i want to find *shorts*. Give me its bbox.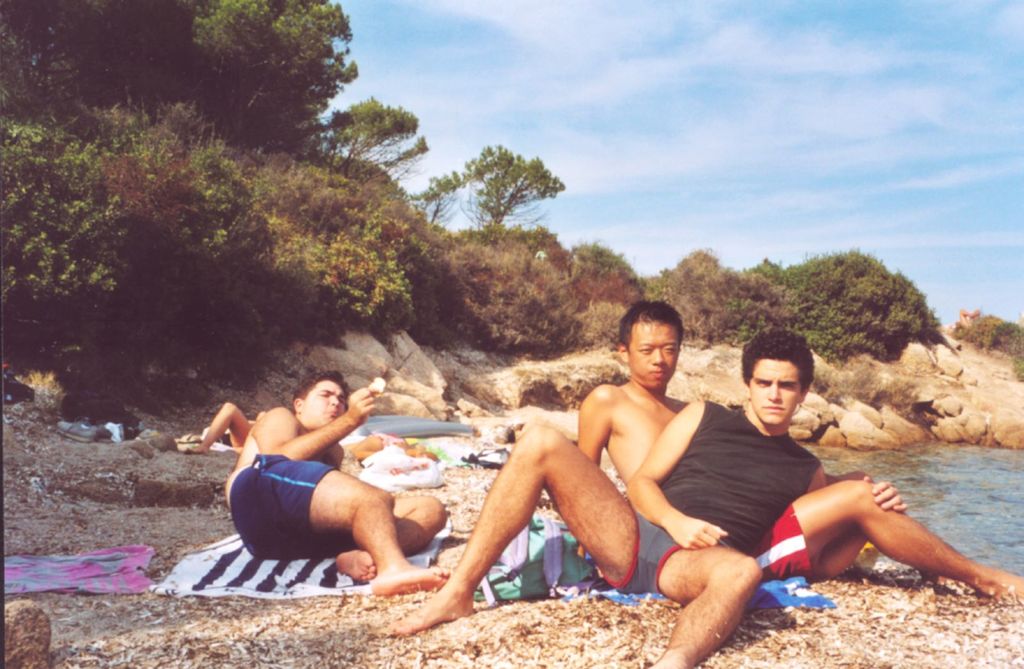
pyautogui.locateOnScreen(229, 452, 335, 557).
